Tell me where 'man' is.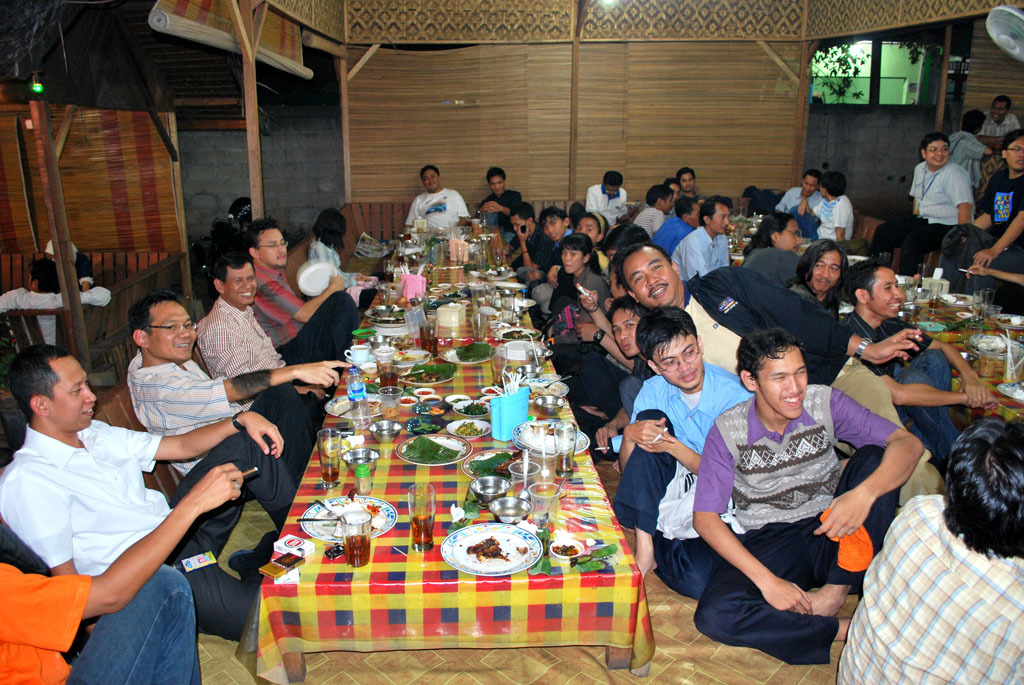
'man' is at bbox=(246, 215, 356, 368).
